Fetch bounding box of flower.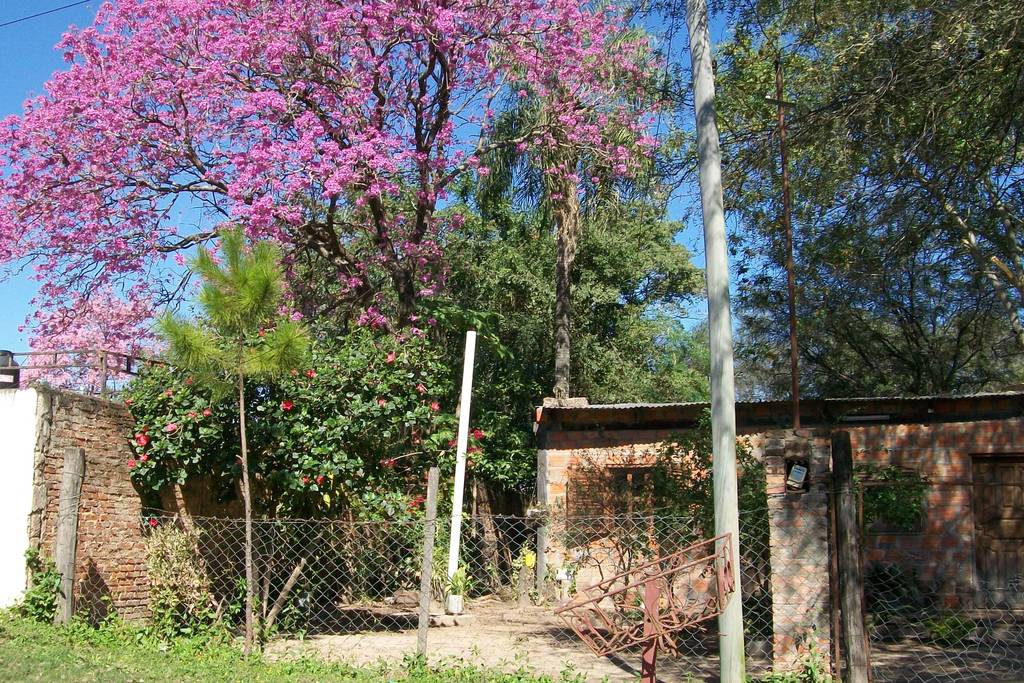
Bbox: (left=129, top=456, right=136, bottom=470).
